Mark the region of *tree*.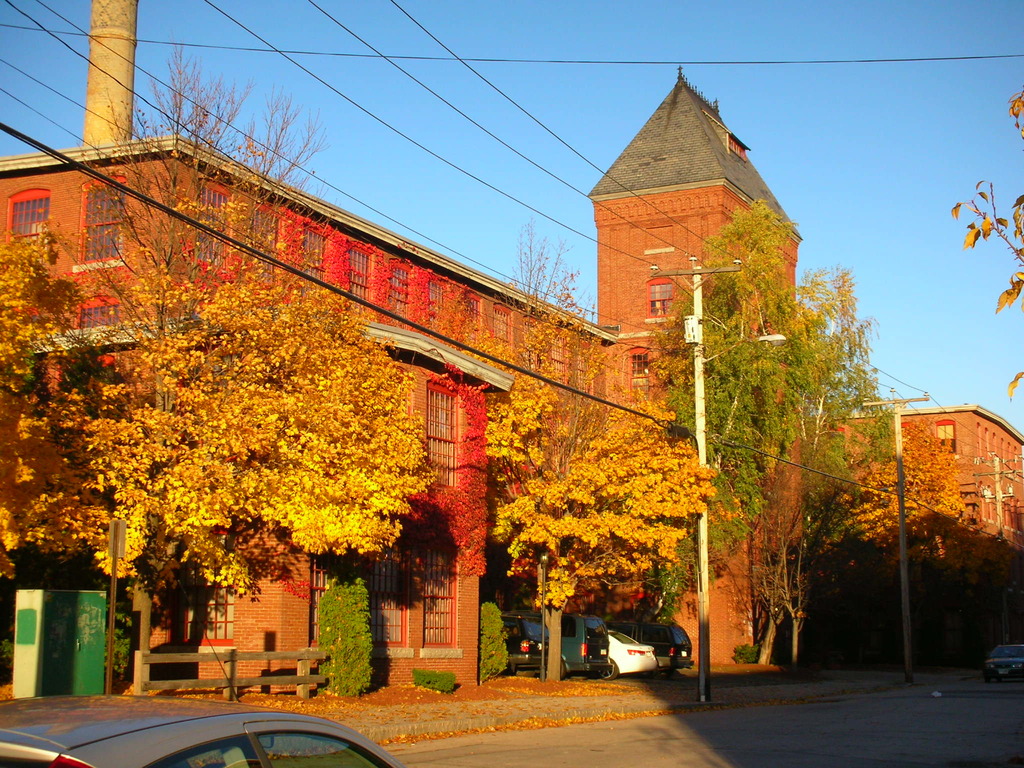
Region: {"left": 0, "top": 228, "right": 439, "bottom": 598}.
